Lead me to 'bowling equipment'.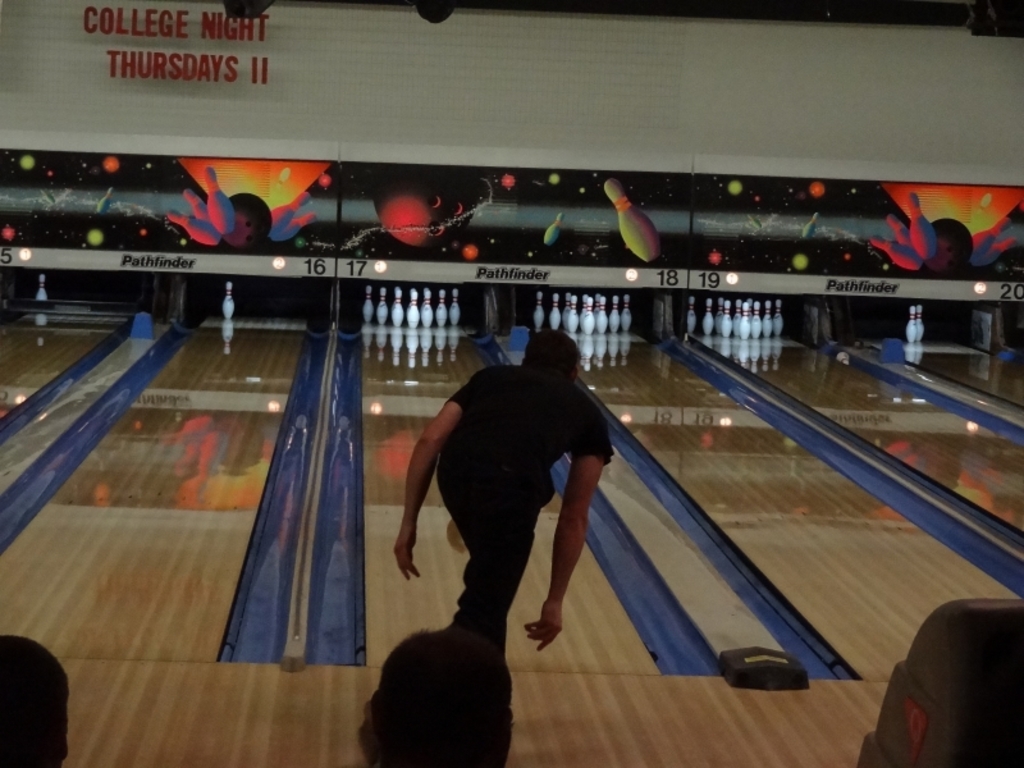
Lead to <bbox>218, 279, 238, 323</bbox>.
